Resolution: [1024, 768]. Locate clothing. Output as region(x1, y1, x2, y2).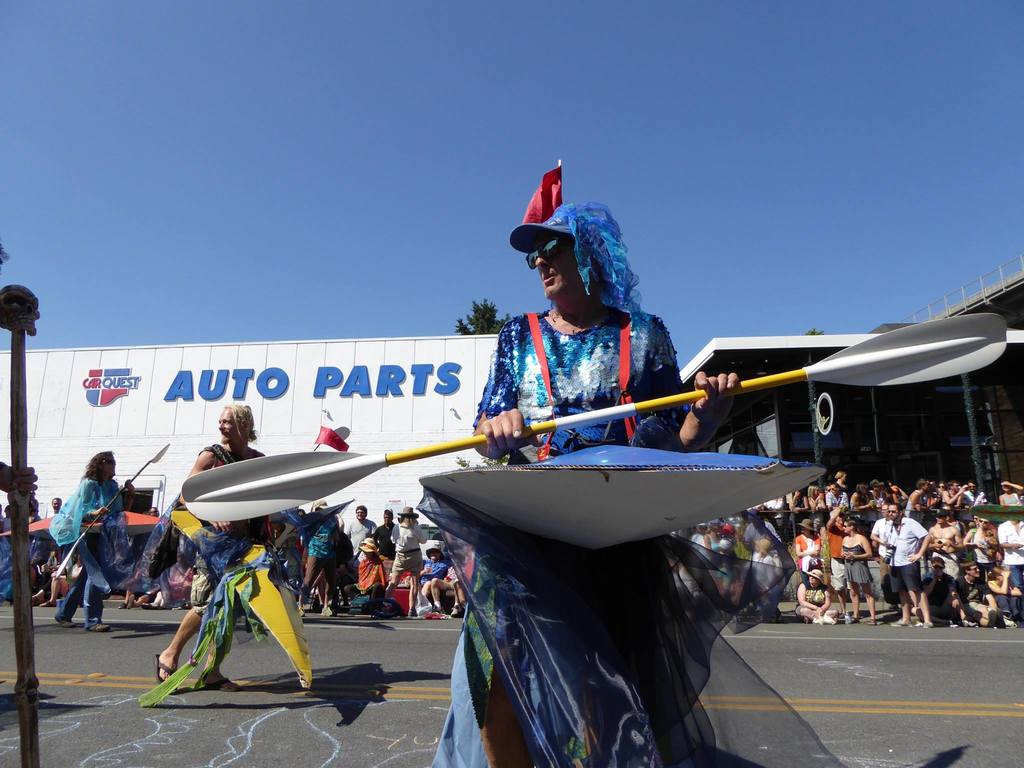
region(782, 530, 830, 576).
